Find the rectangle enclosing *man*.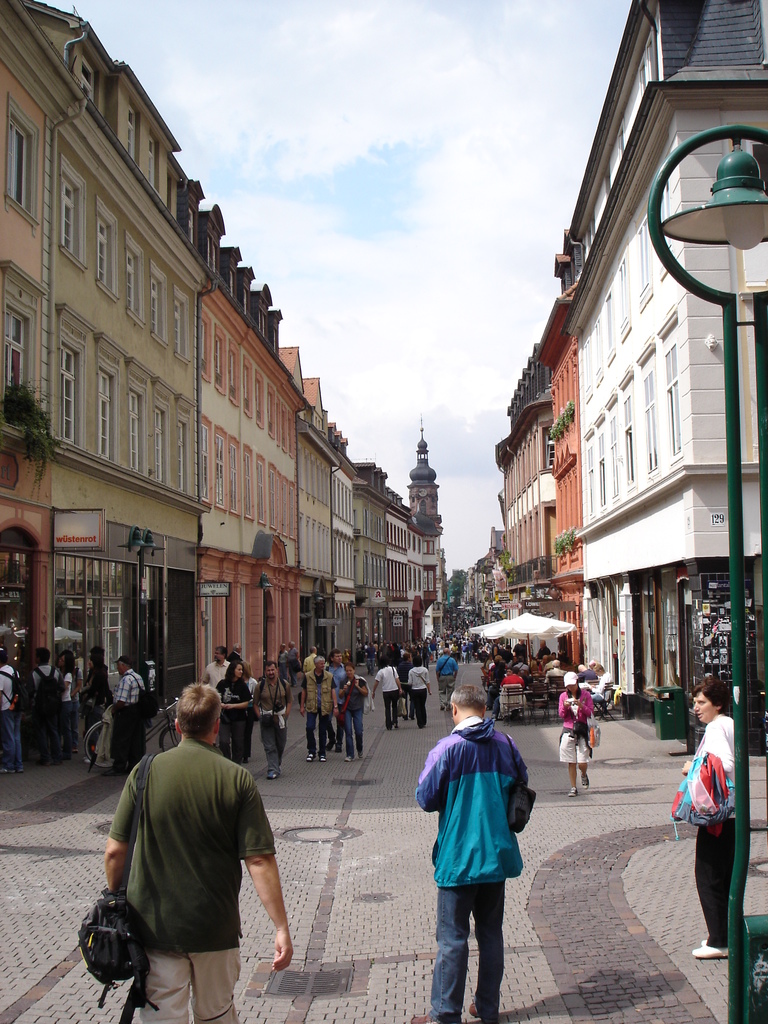
crop(106, 678, 302, 1014).
